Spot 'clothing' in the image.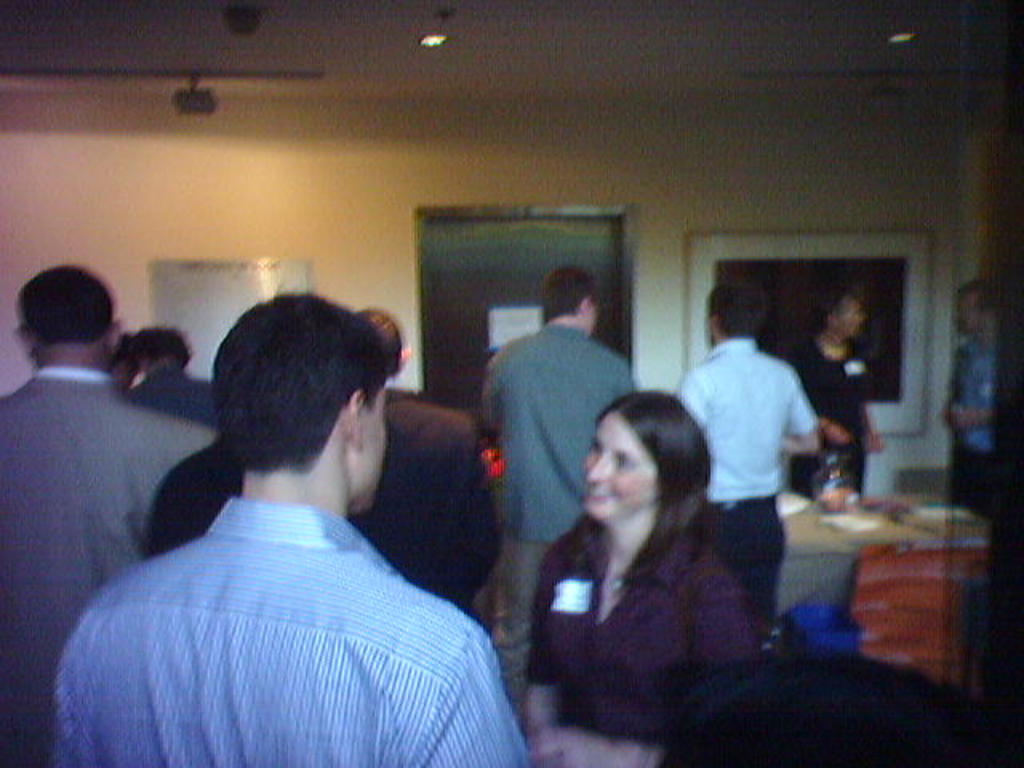
'clothing' found at pyautogui.locateOnScreen(149, 438, 248, 552).
